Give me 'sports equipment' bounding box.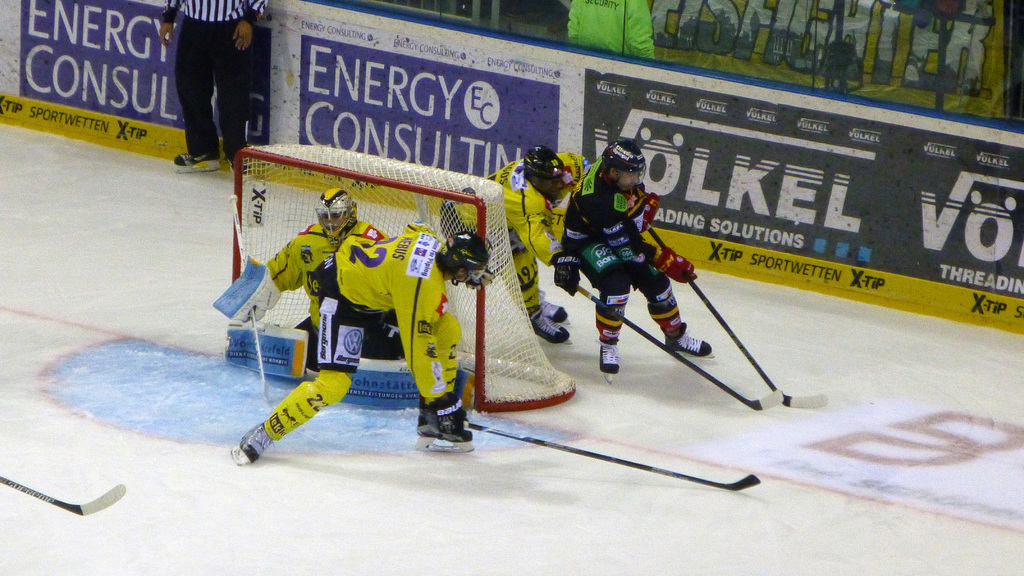
left=413, top=413, right=474, bottom=454.
